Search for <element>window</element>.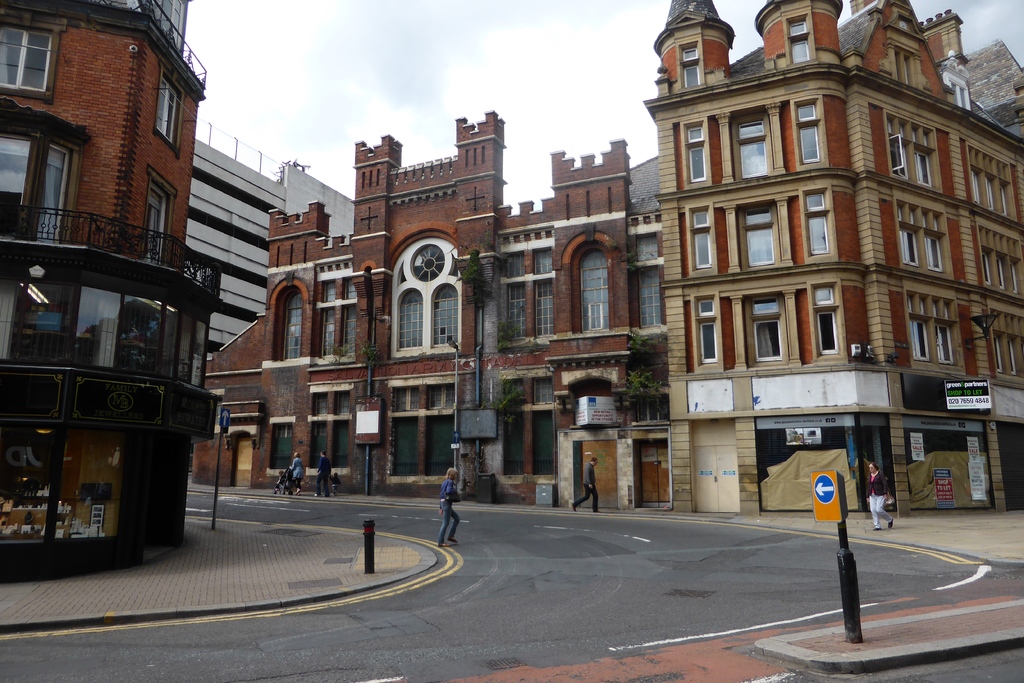
Found at x1=0, y1=122, x2=35, y2=236.
